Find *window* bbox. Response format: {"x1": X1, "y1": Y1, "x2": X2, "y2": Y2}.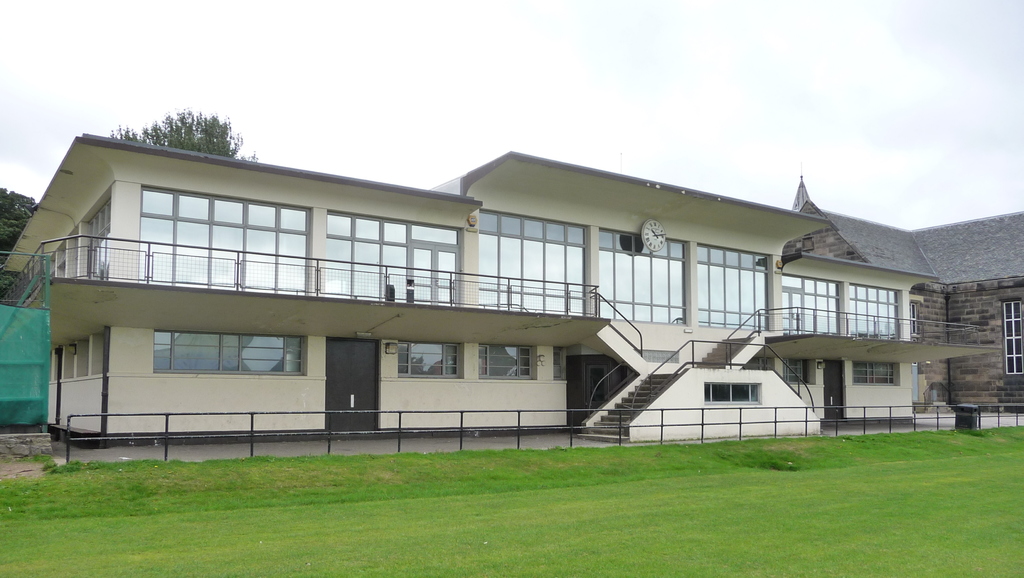
{"x1": 1002, "y1": 302, "x2": 1023, "y2": 373}.
